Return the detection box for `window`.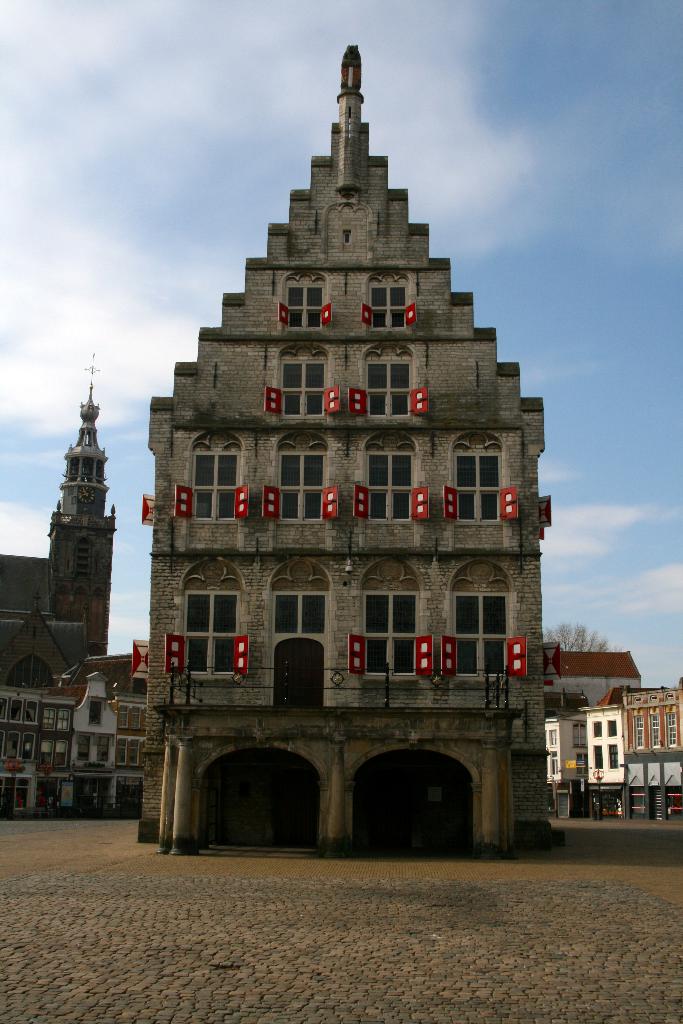
{"x1": 347, "y1": 342, "x2": 431, "y2": 421}.
